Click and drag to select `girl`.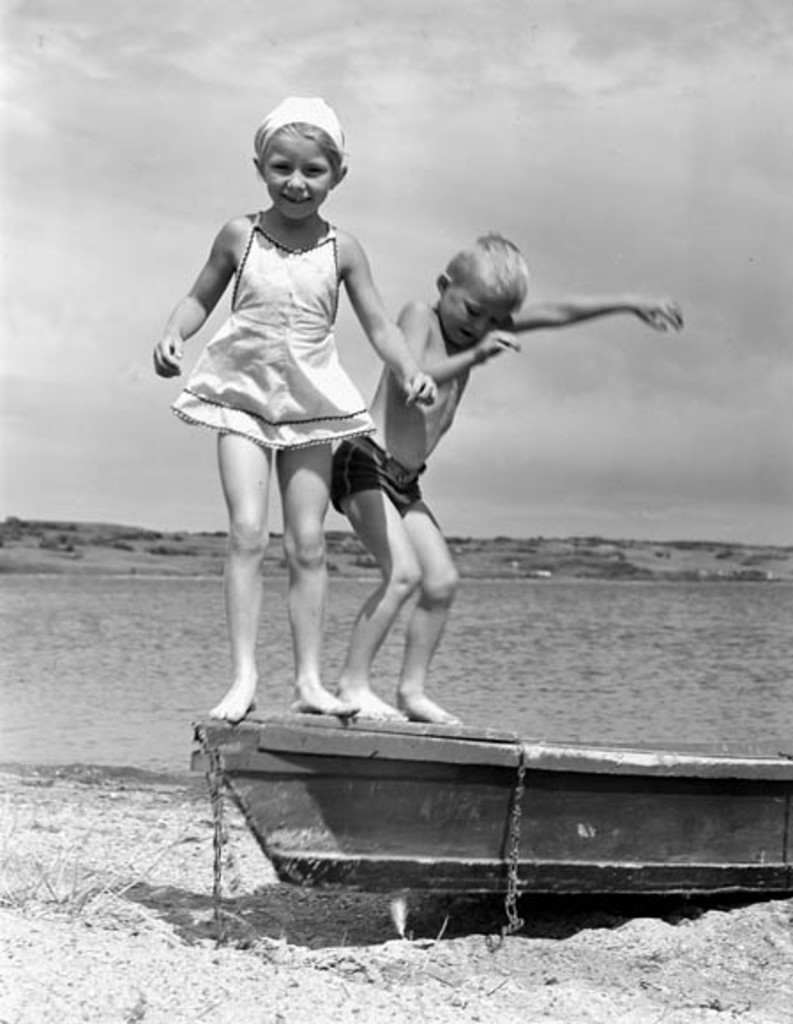
Selection: {"x1": 154, "y1": 94, "x2": 436, "y2": 724}.
